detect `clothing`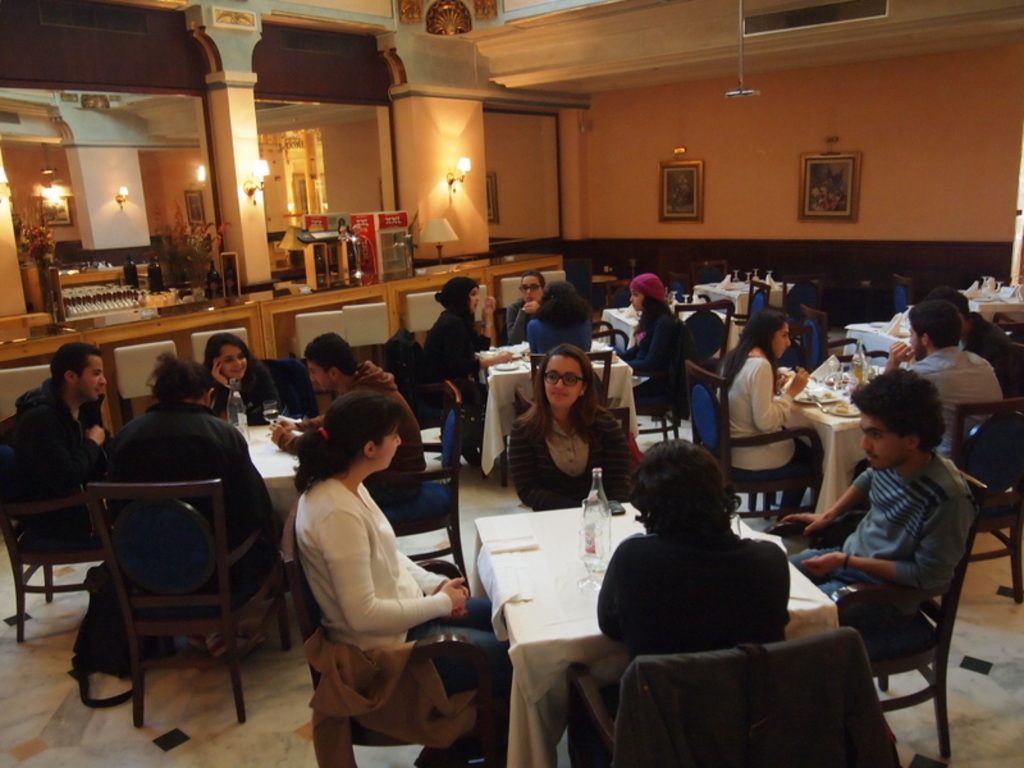
BBox(900, 344, 1002, 468)
